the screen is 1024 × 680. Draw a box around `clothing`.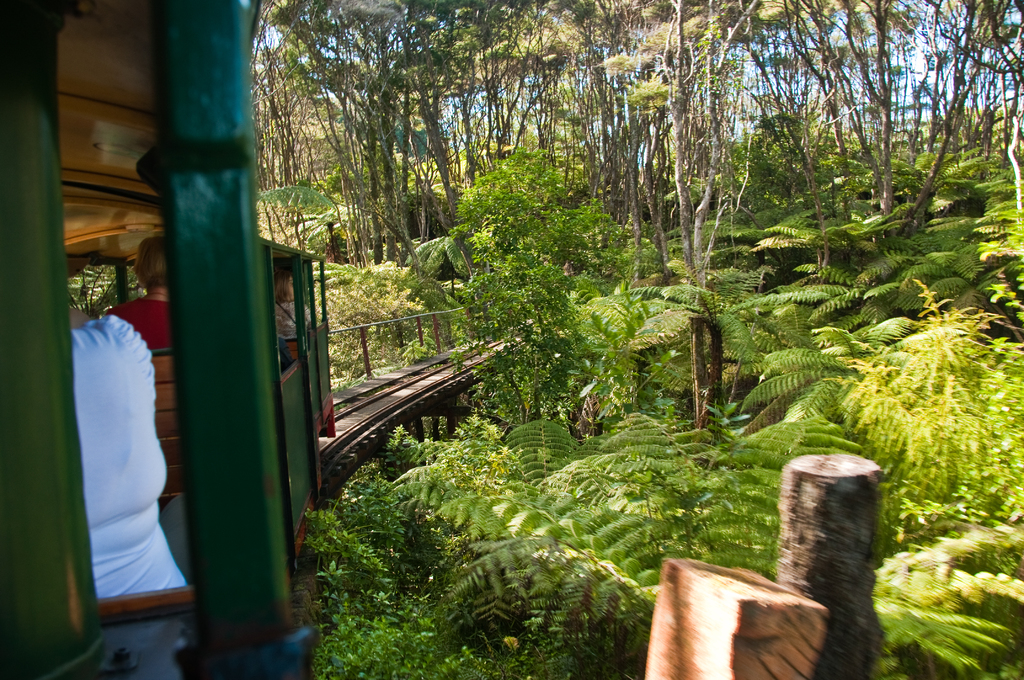
Rect(68, 313, 187, 598).
